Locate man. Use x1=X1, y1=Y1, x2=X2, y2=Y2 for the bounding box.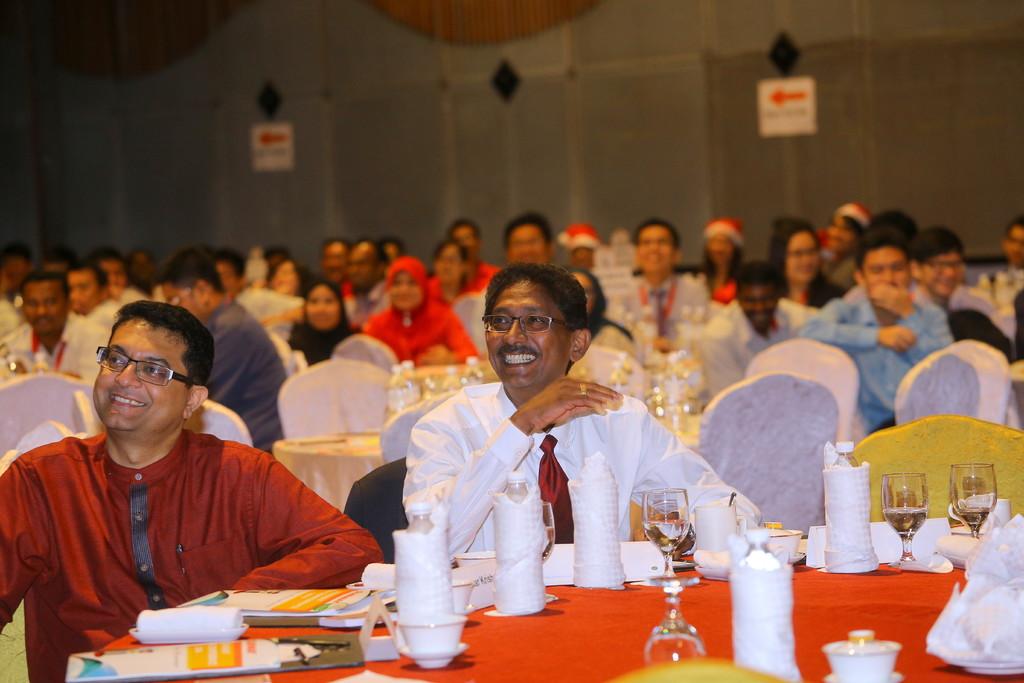
x1=803, y1=228, x2=952, y2=431.
